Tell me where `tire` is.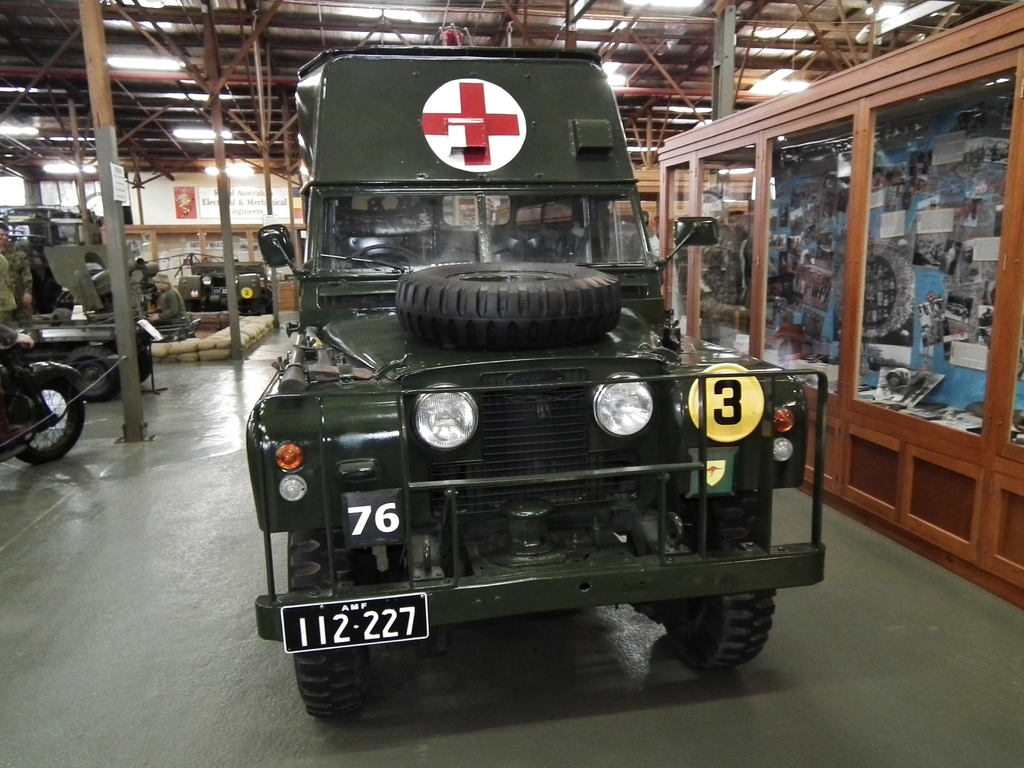
`tire` is at locate(61, 342, 119, 401).
